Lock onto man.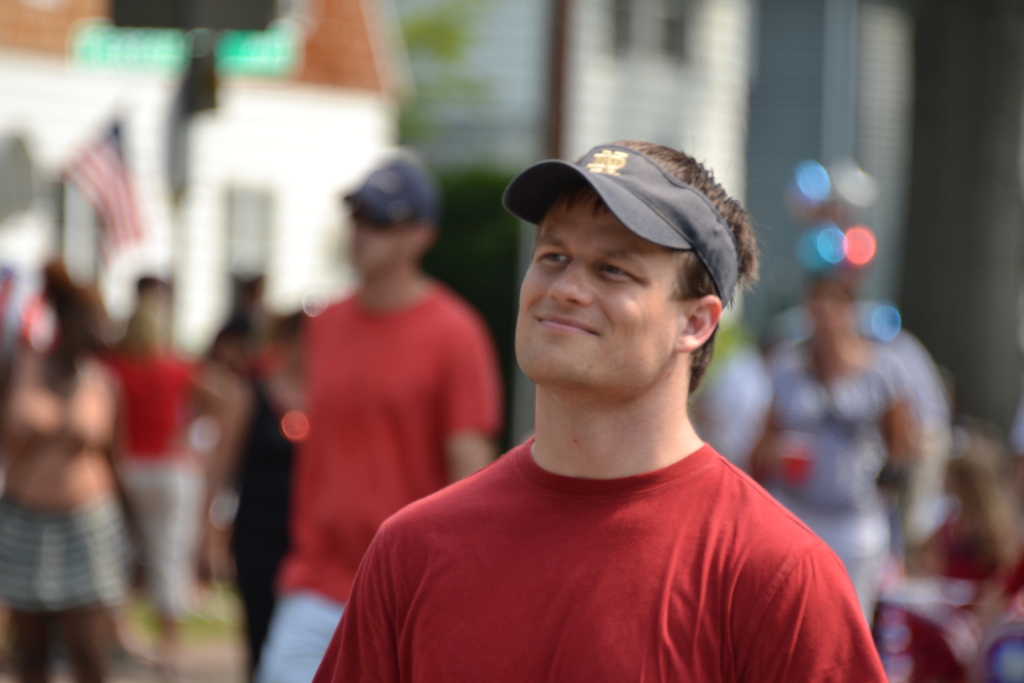
Locked: 306,137,897,682.
